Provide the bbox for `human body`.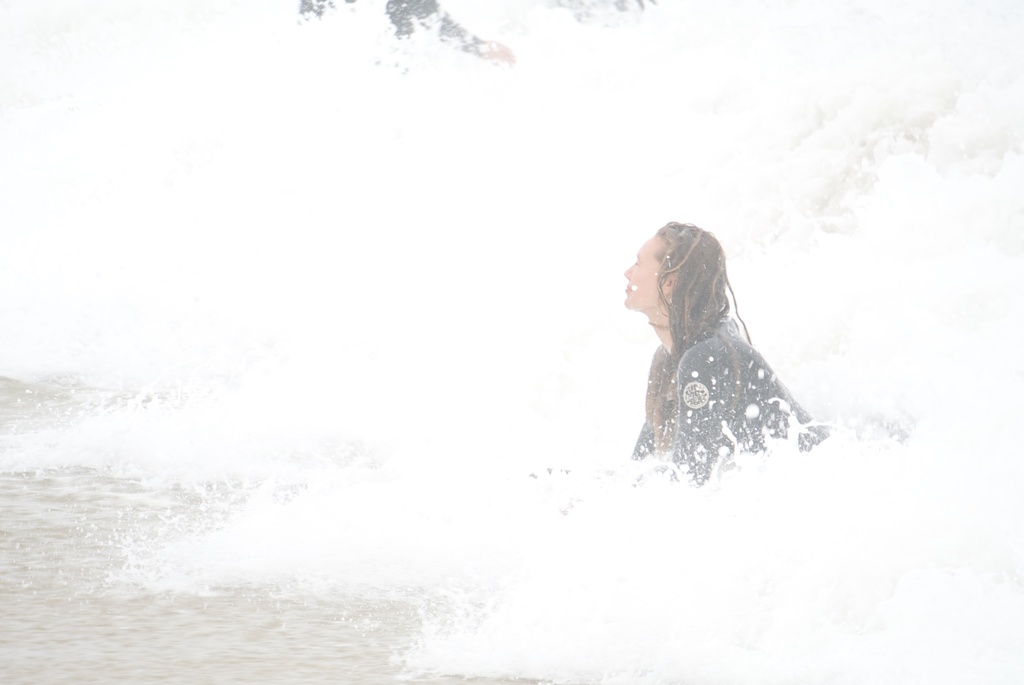
box=[612, 204, 847, 521].
